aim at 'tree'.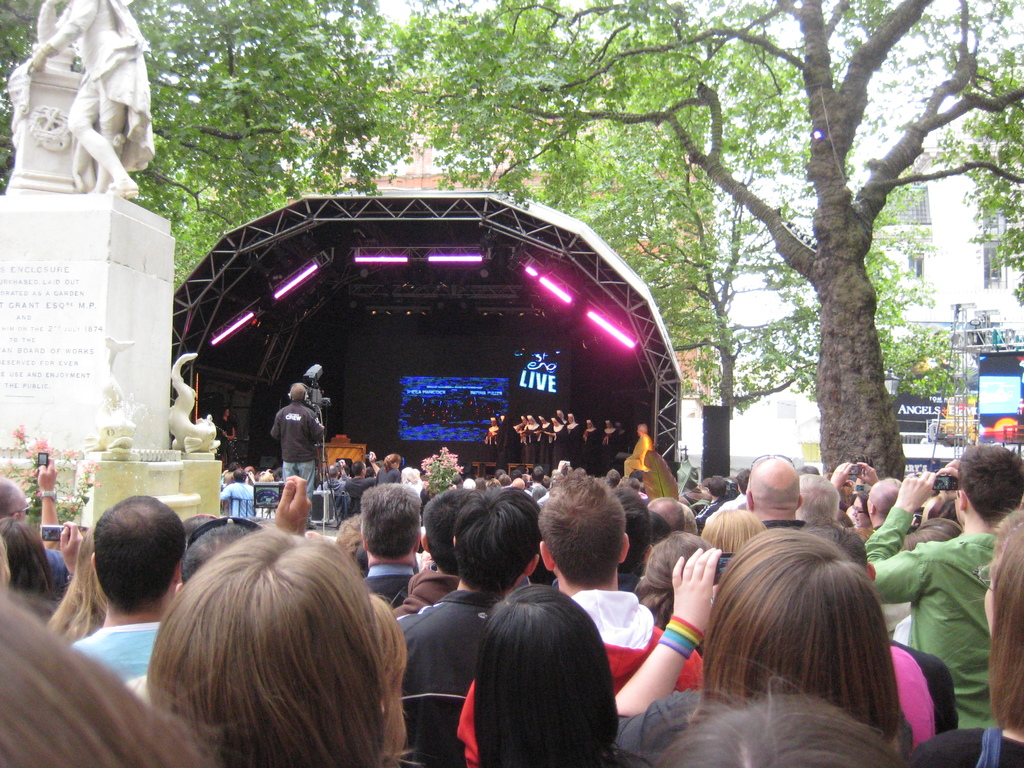
Aimed at [384, 0, 1022, 479].
